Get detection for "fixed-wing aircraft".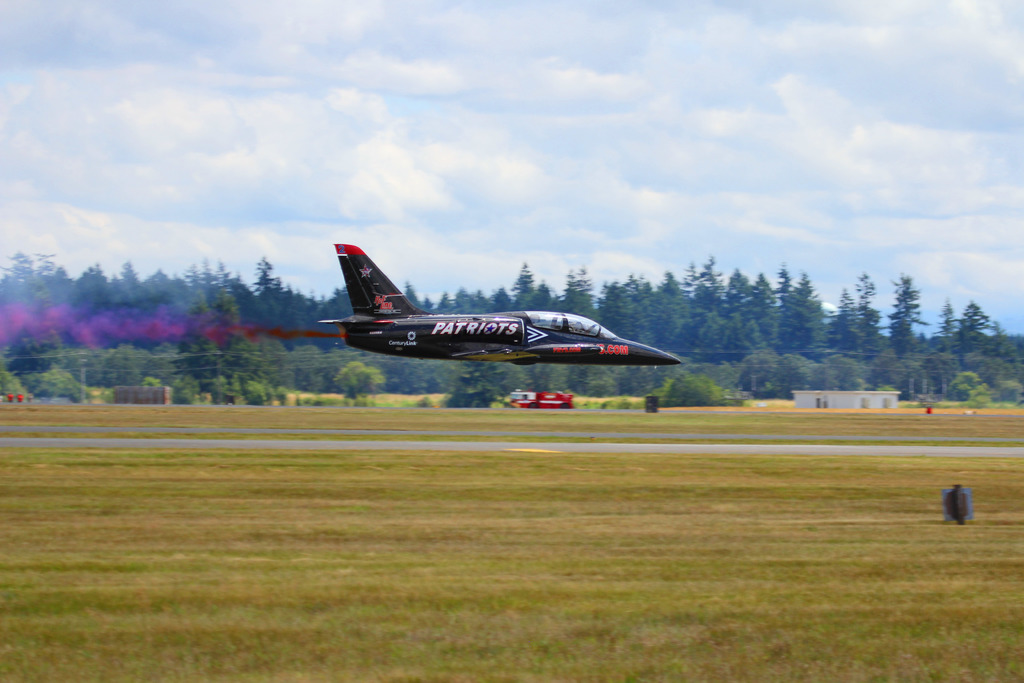
Detection: 312:236:686:367.
